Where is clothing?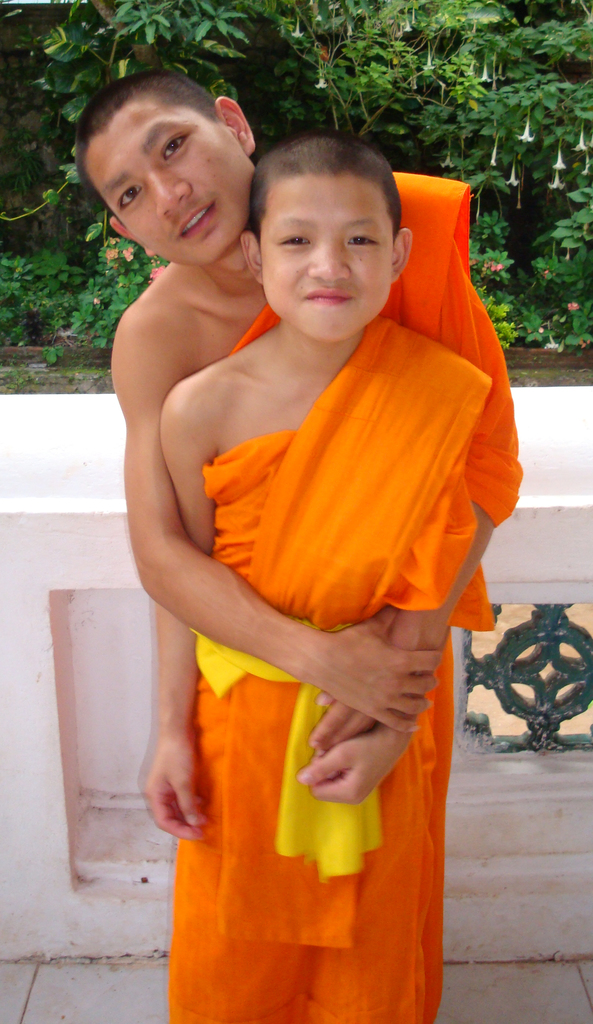
select_region(207, 178, 518, 638).
